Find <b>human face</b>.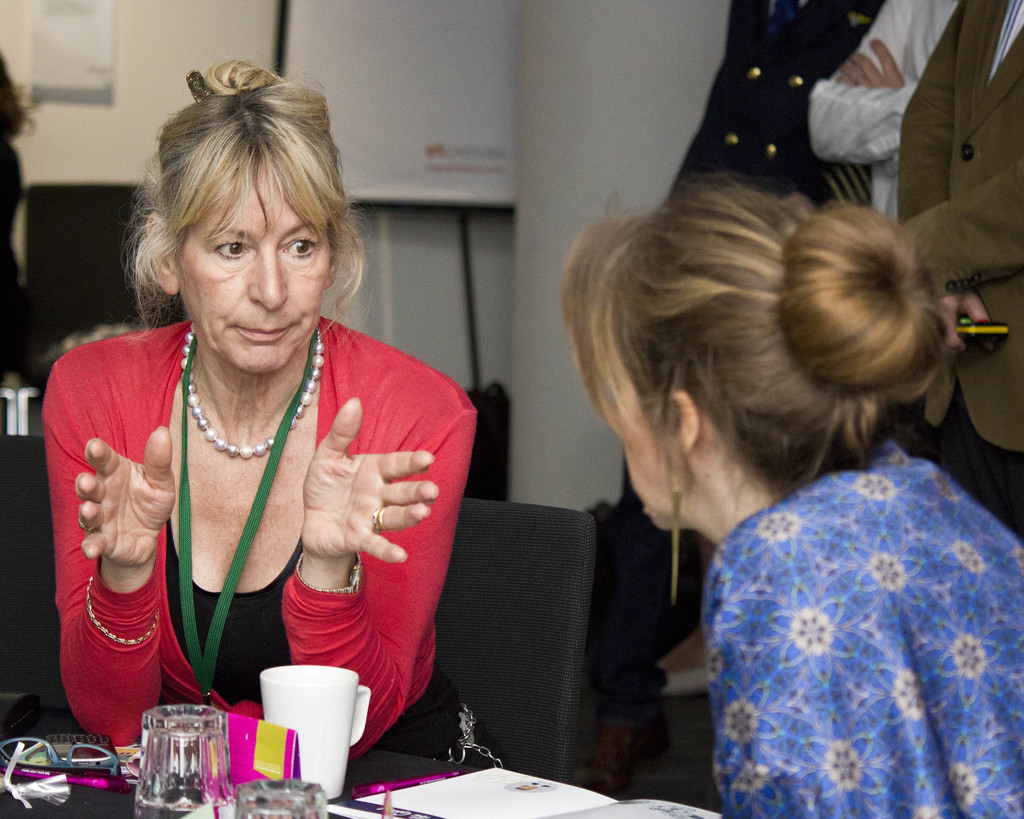
[x1=177, y1=161, x2=332, y2=375].
